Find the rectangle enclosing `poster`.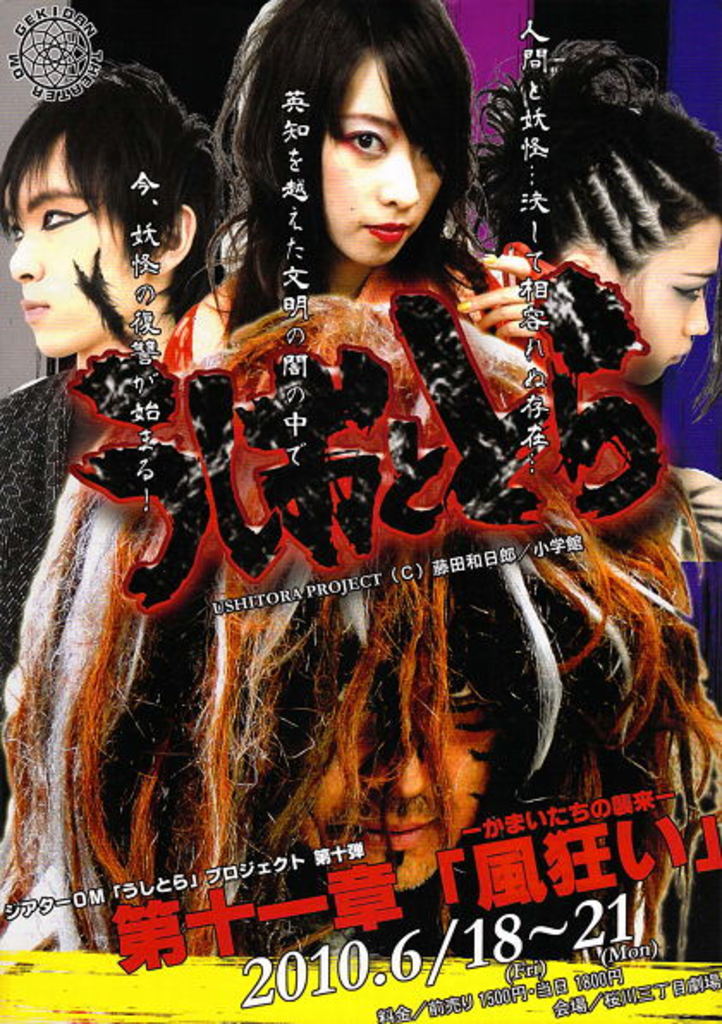
l=0, t=0, r=720, b=1022.
